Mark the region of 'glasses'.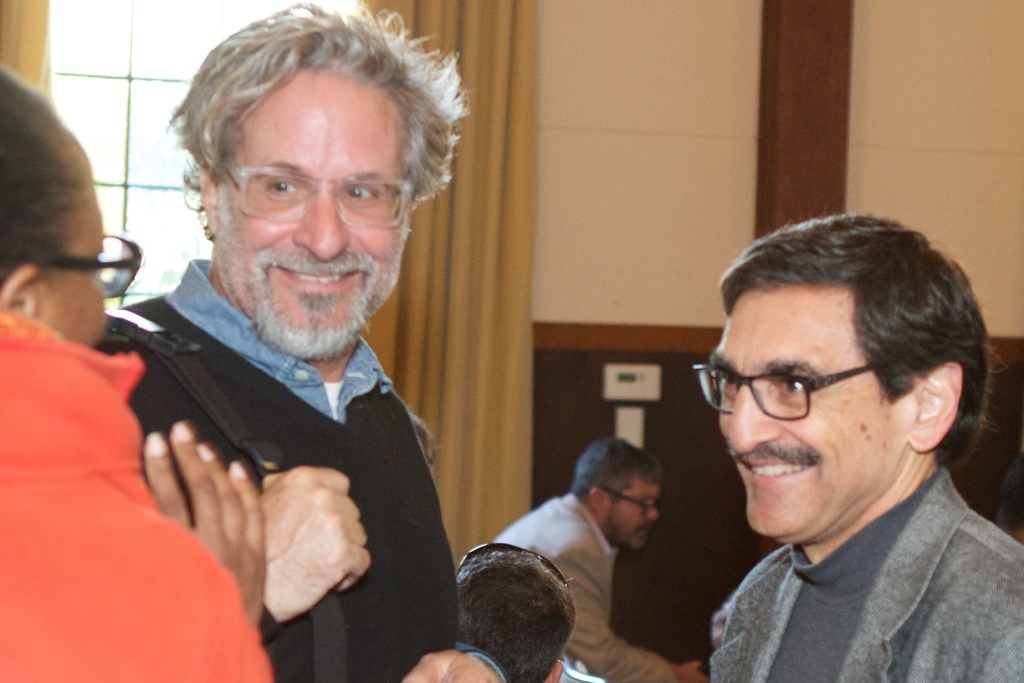
Region: rect(605, 488, 666, 508).
